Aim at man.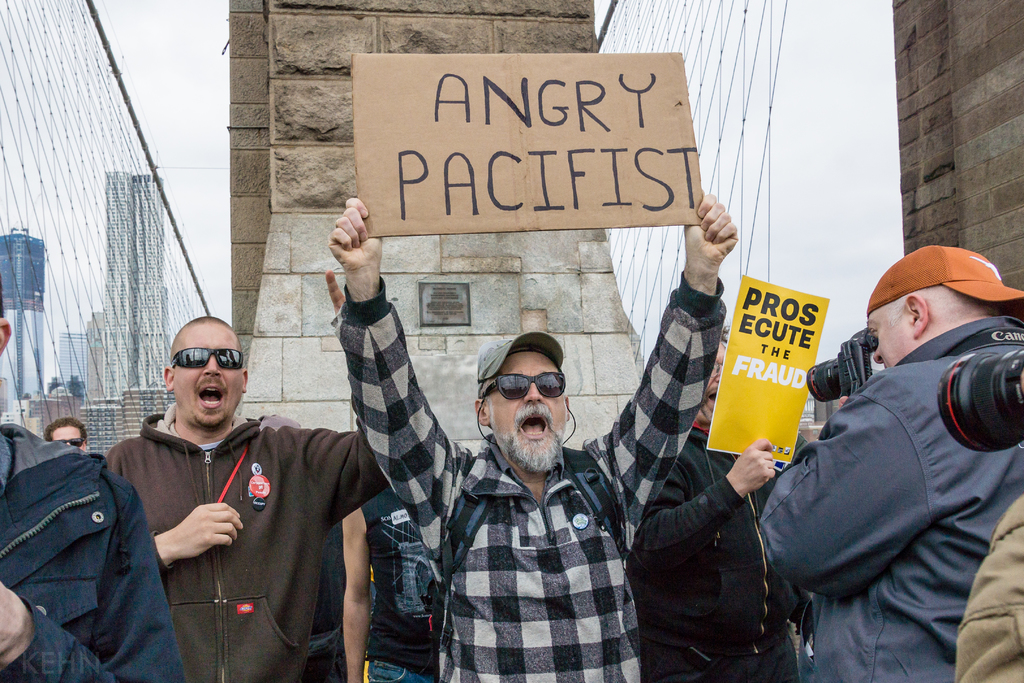
Aimed at locate(0, 276, 183, 682).
